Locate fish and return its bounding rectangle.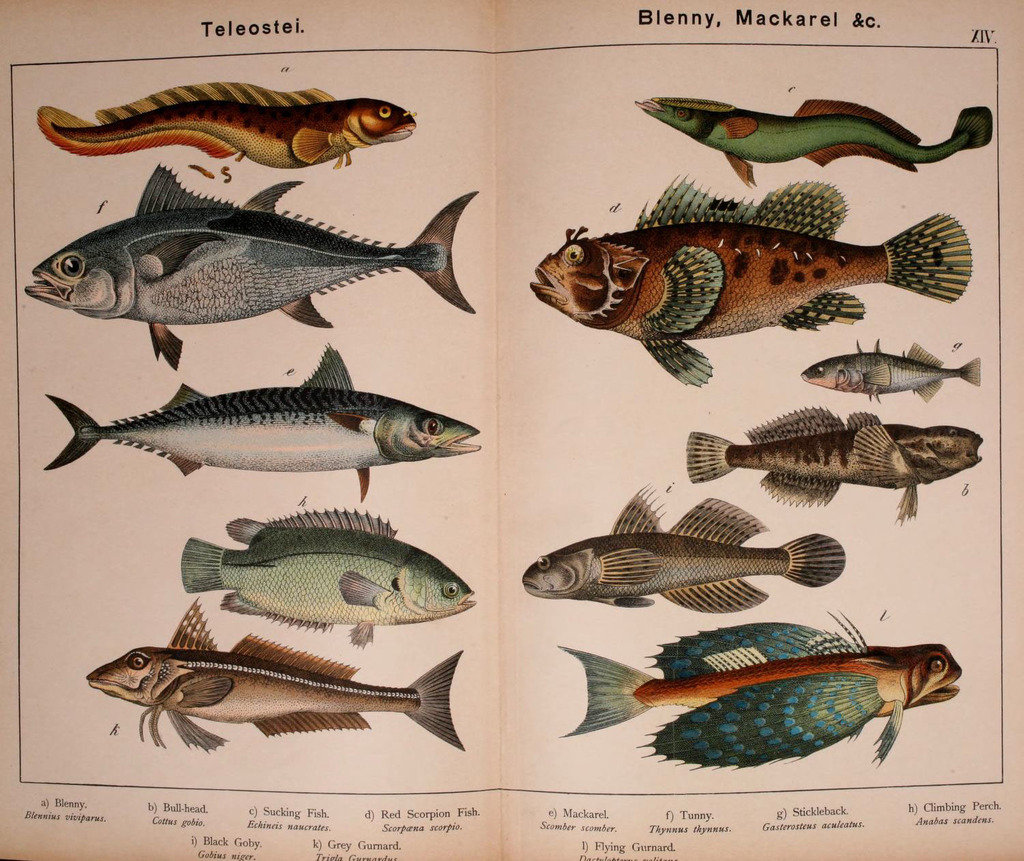
[795,329,985,401].
